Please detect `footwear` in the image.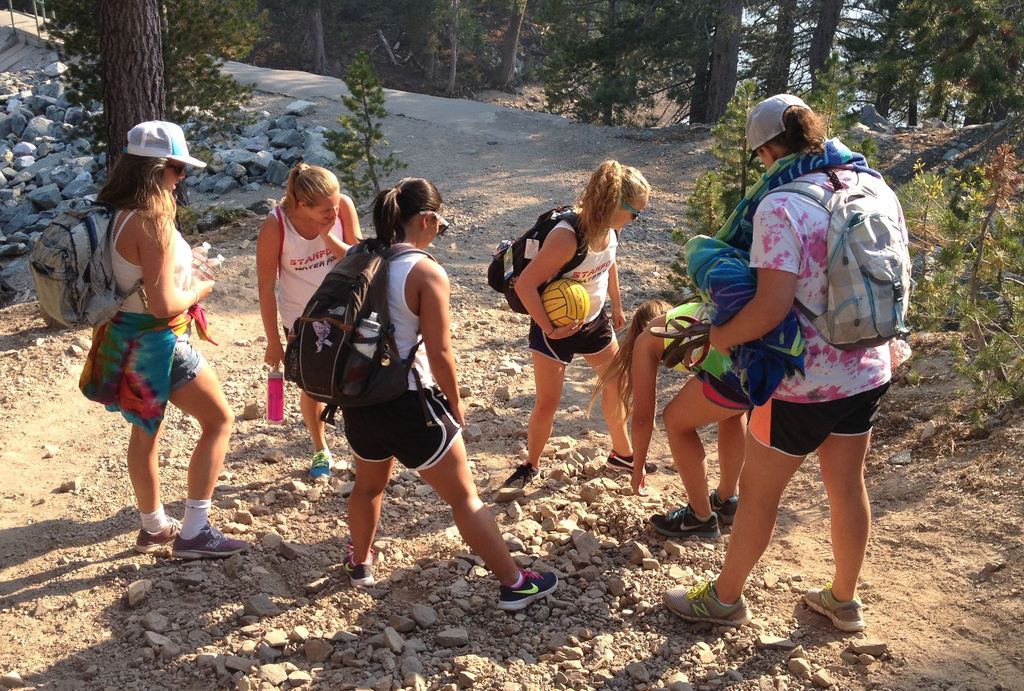
[left=648, top=498, right=720, bottom=540].
